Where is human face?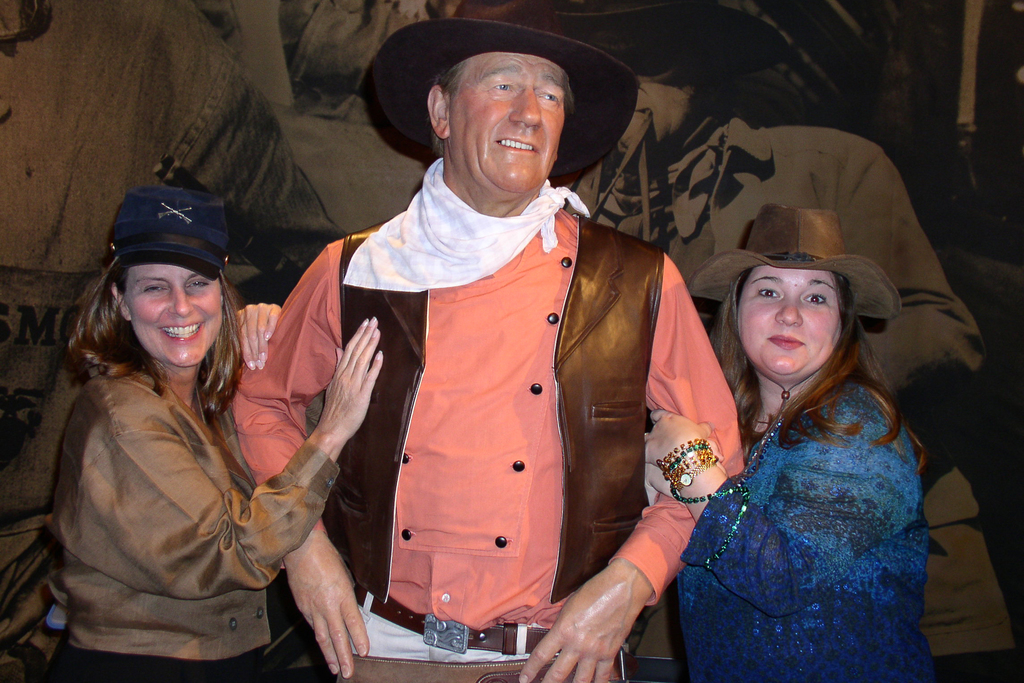
[left=449, top=48, right=571, bottom=194].
